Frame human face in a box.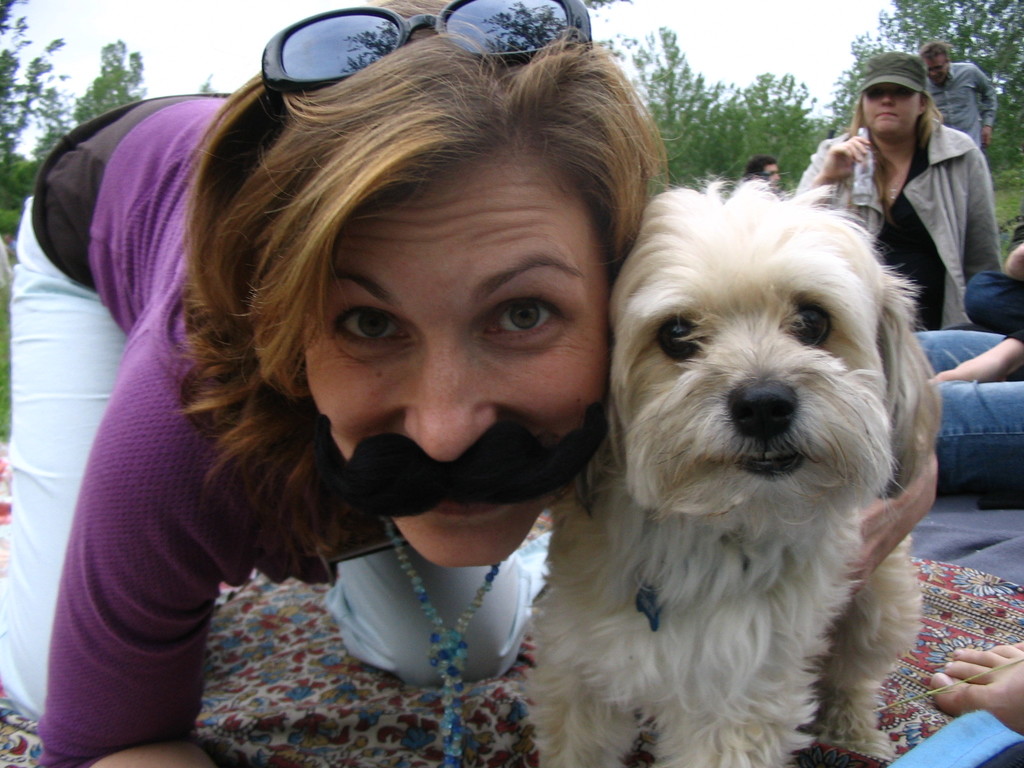
[x1=863, y1=82, x2=919, y2=143].
